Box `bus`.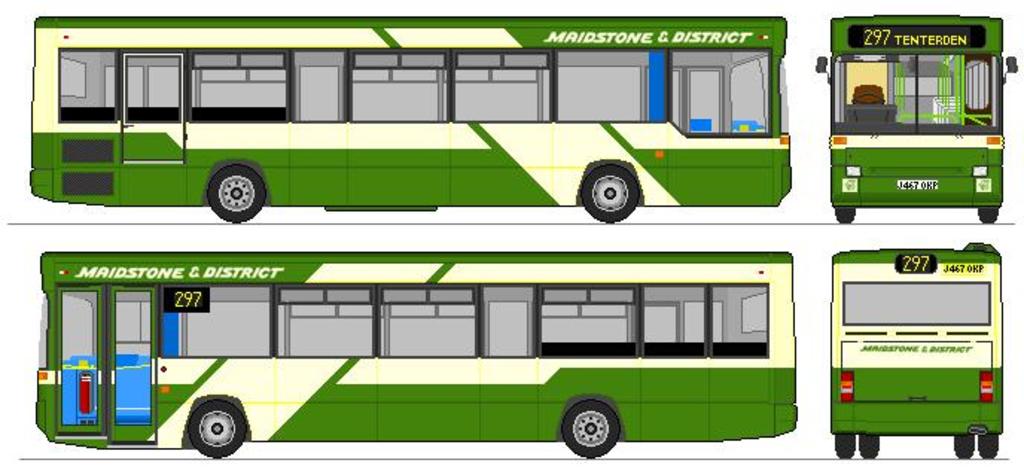
left=816, top=12, right=1017, bottom=222.
